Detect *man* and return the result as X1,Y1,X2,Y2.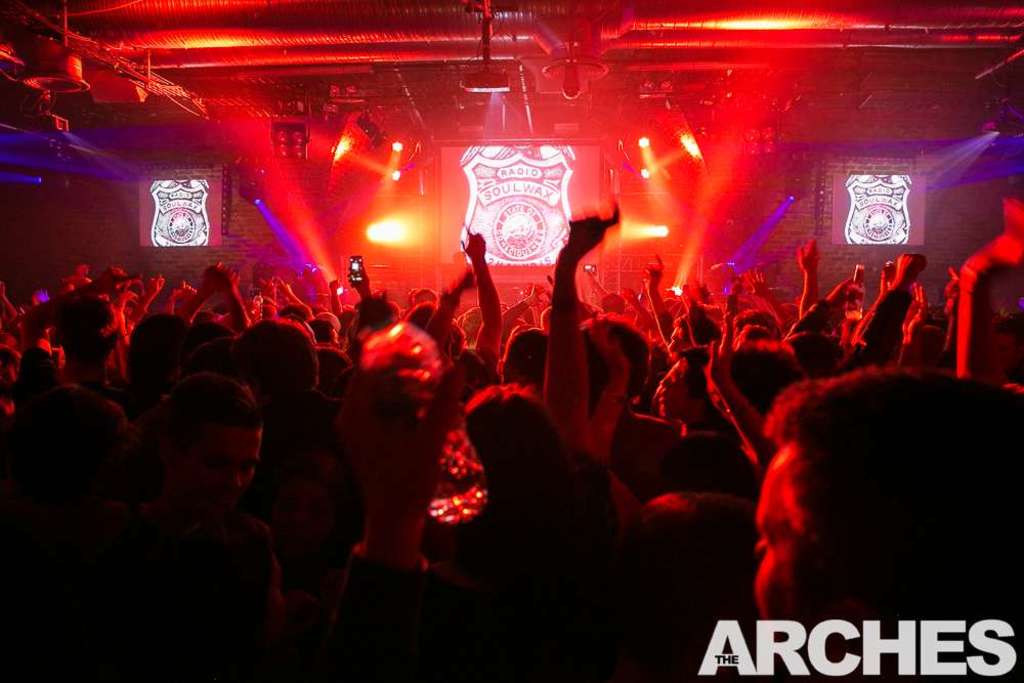
751,366,1023,682.
